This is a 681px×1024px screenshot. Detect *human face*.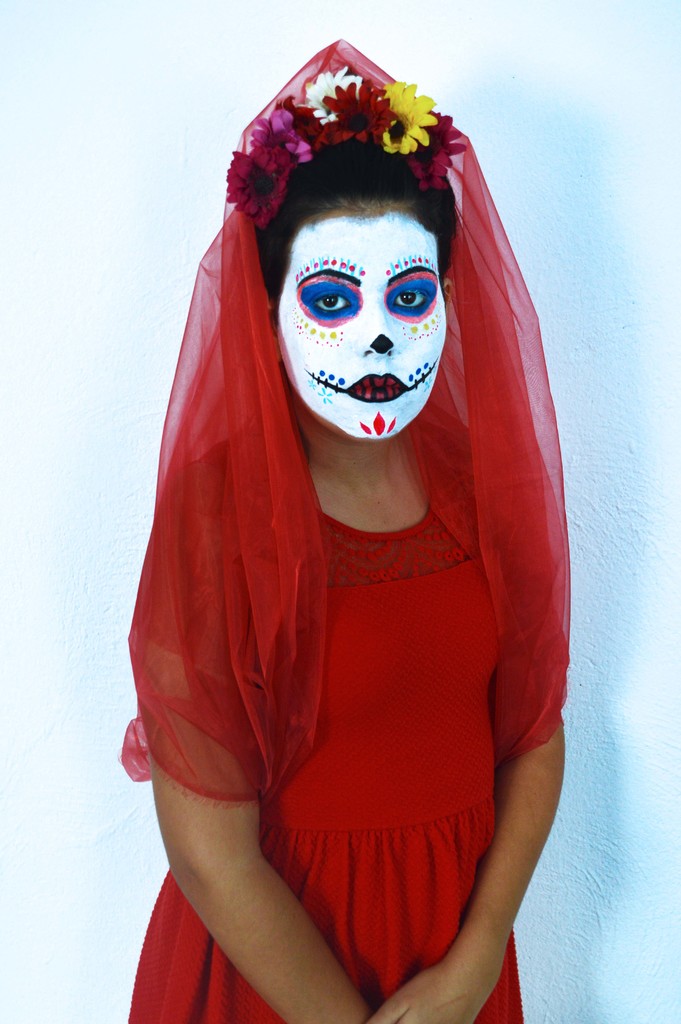
x1=272 y1=202 x2=447 y2=444.
